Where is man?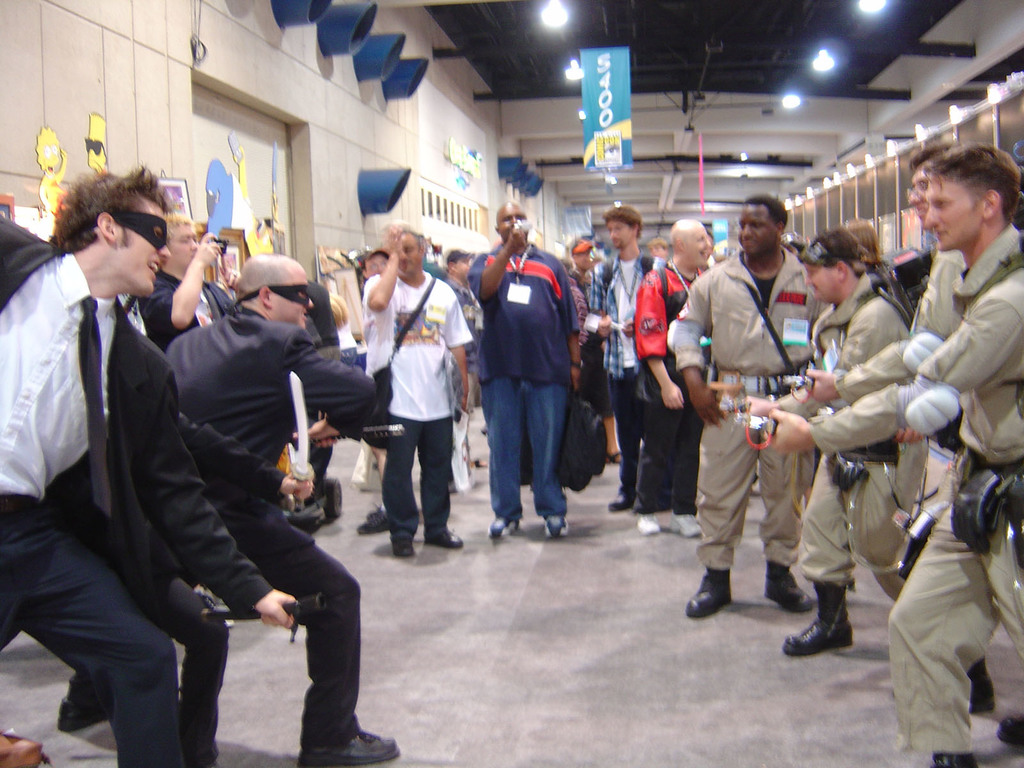
select_region(764, 141, 1023, 767).
